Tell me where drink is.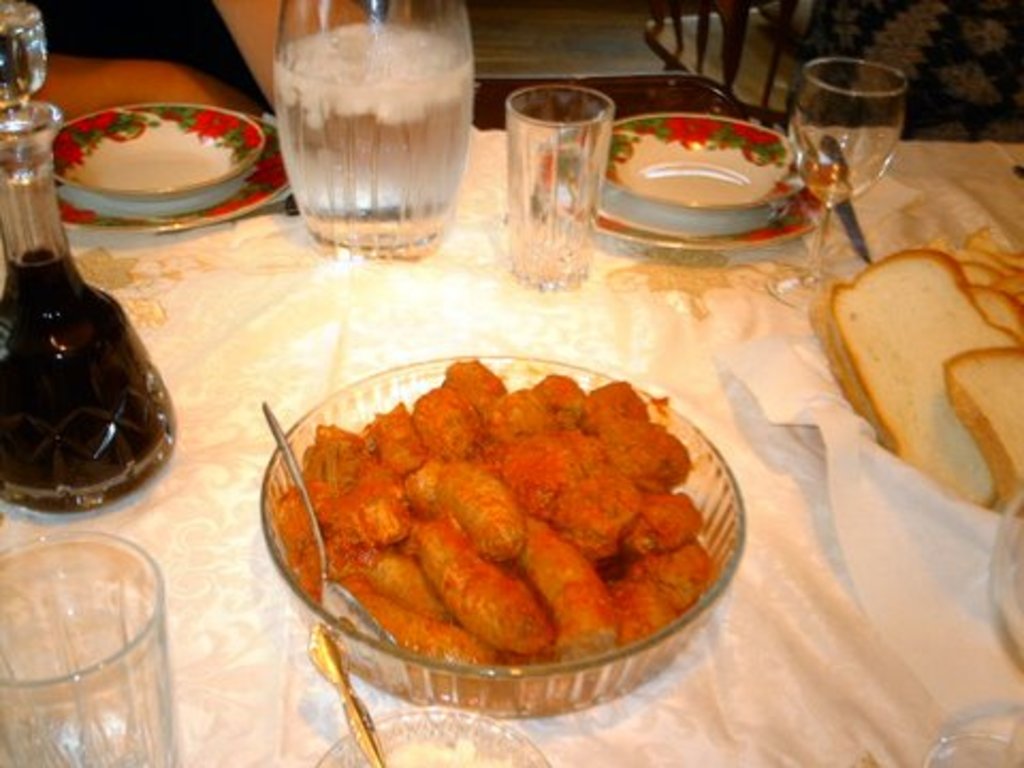
drink is at crop(254, 11, 471, 273).
